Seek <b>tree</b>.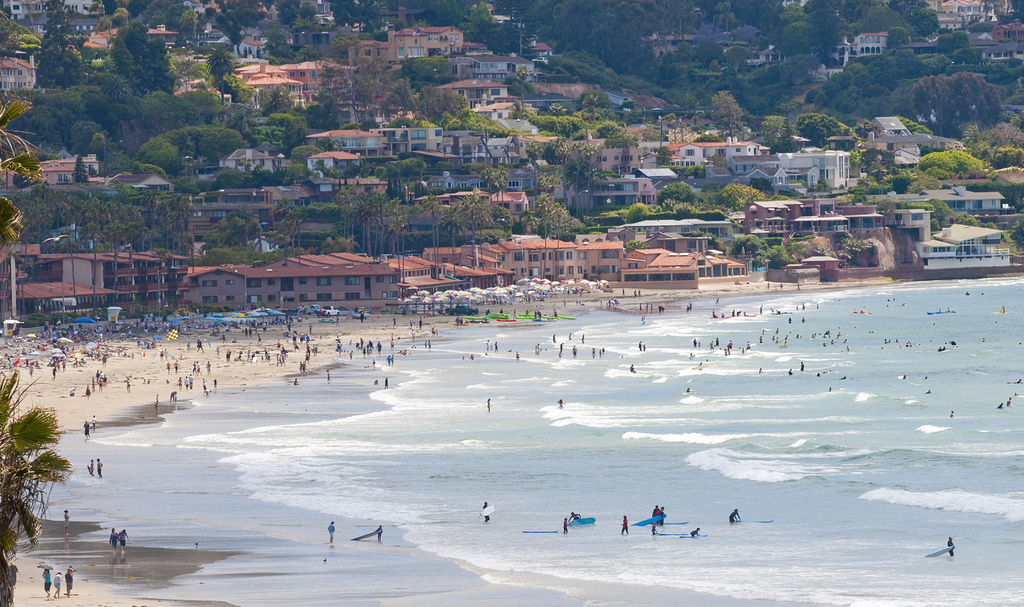
bbox=[509, 101, 531, 119].
